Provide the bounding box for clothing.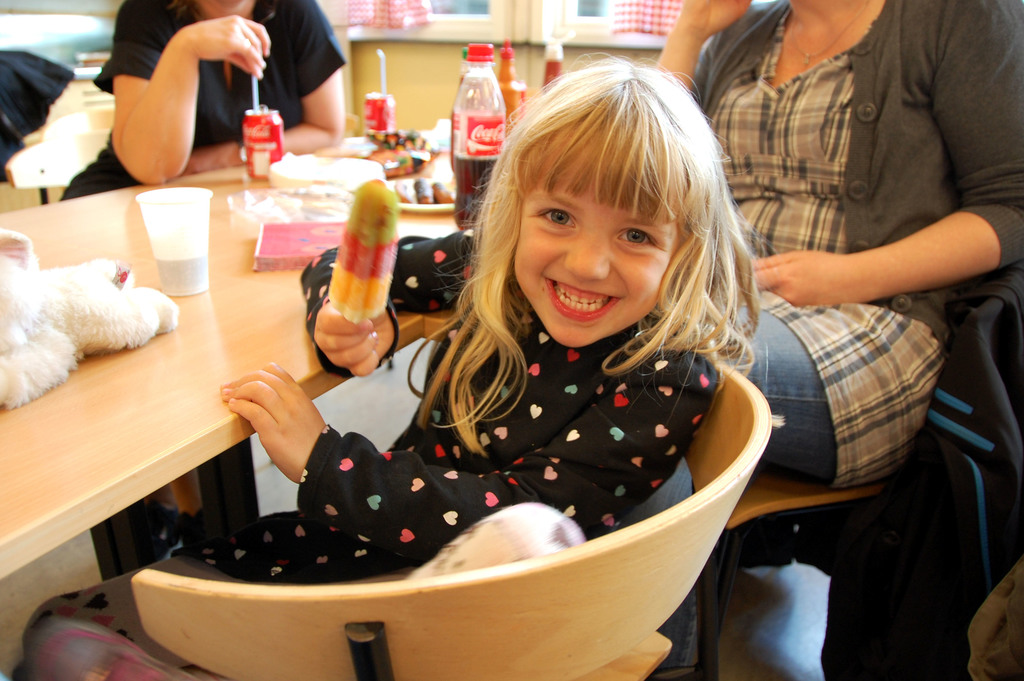
l=188, t=213, r=822, b=637.
